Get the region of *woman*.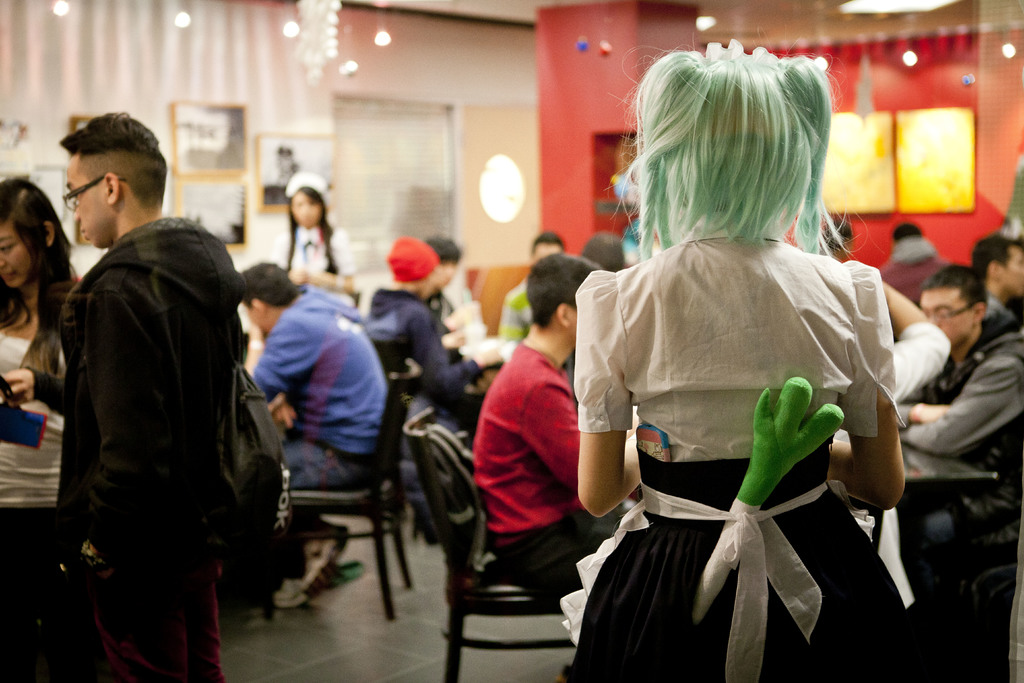
0 172 95 682.
